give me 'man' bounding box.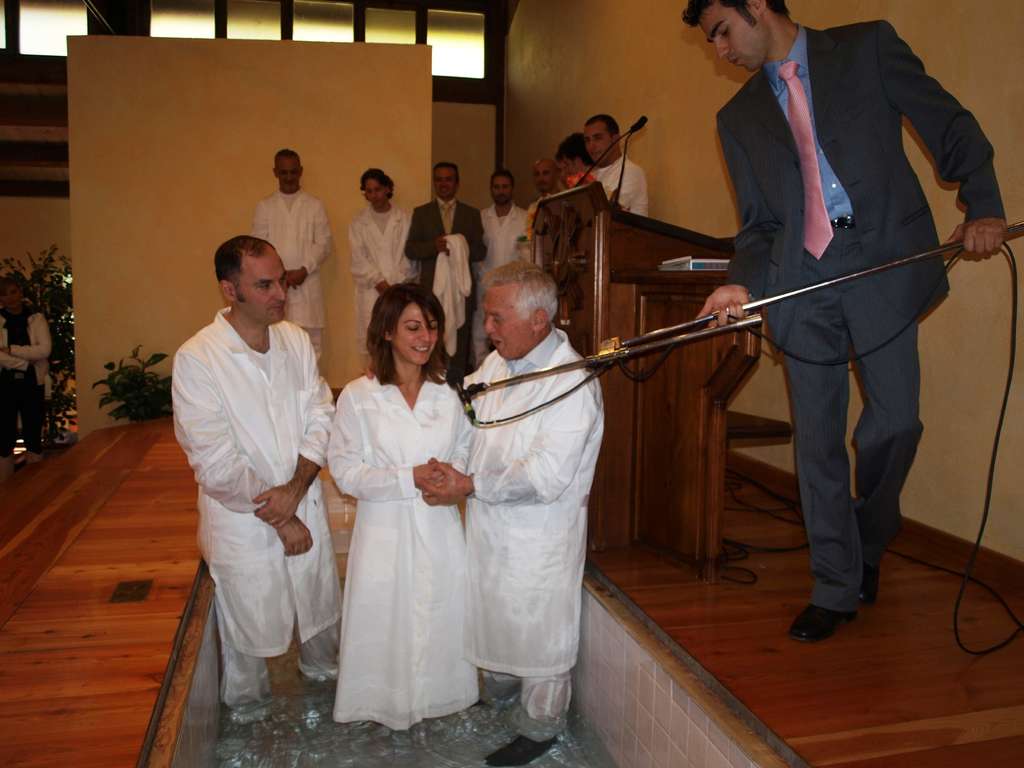
x1=405, y1=158, x2=487, y2=383.
